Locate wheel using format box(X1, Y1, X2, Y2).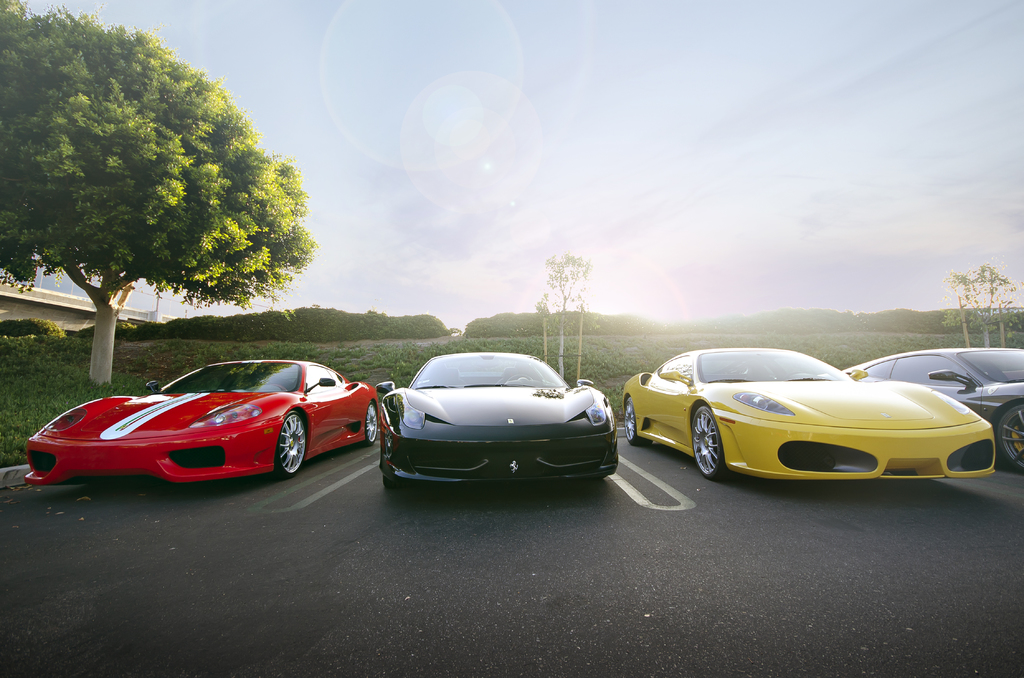
box(384, 481, 399, 488).
